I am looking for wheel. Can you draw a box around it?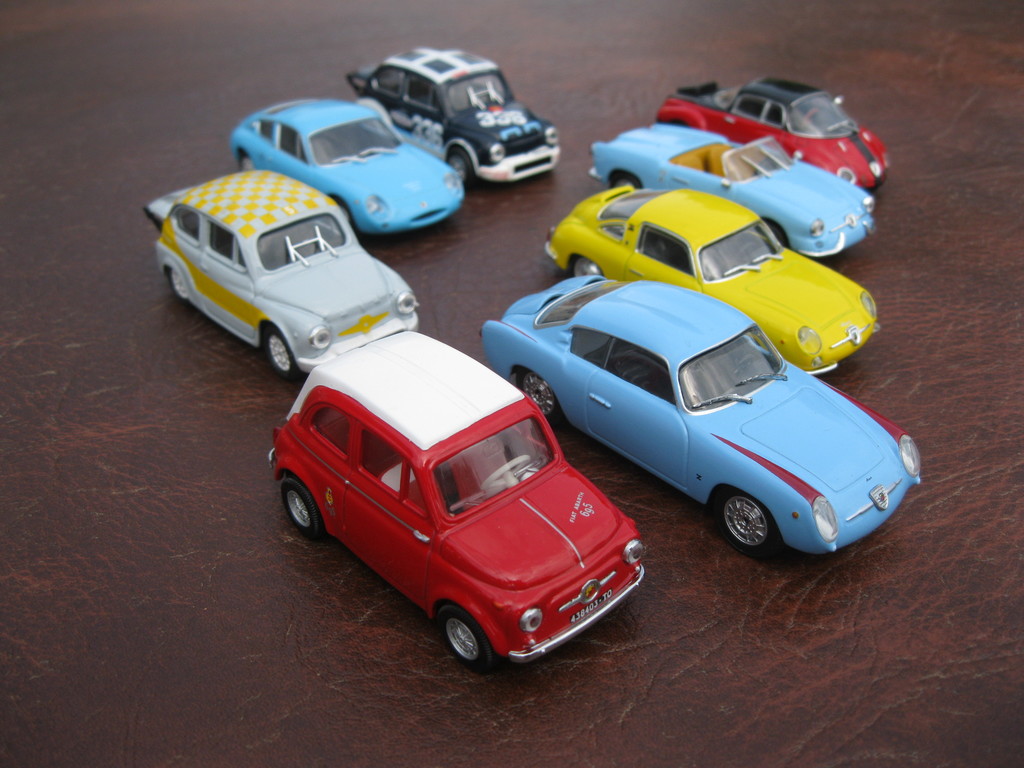
Sure, the bounding box is BBox(280, 474, 324, 542).
